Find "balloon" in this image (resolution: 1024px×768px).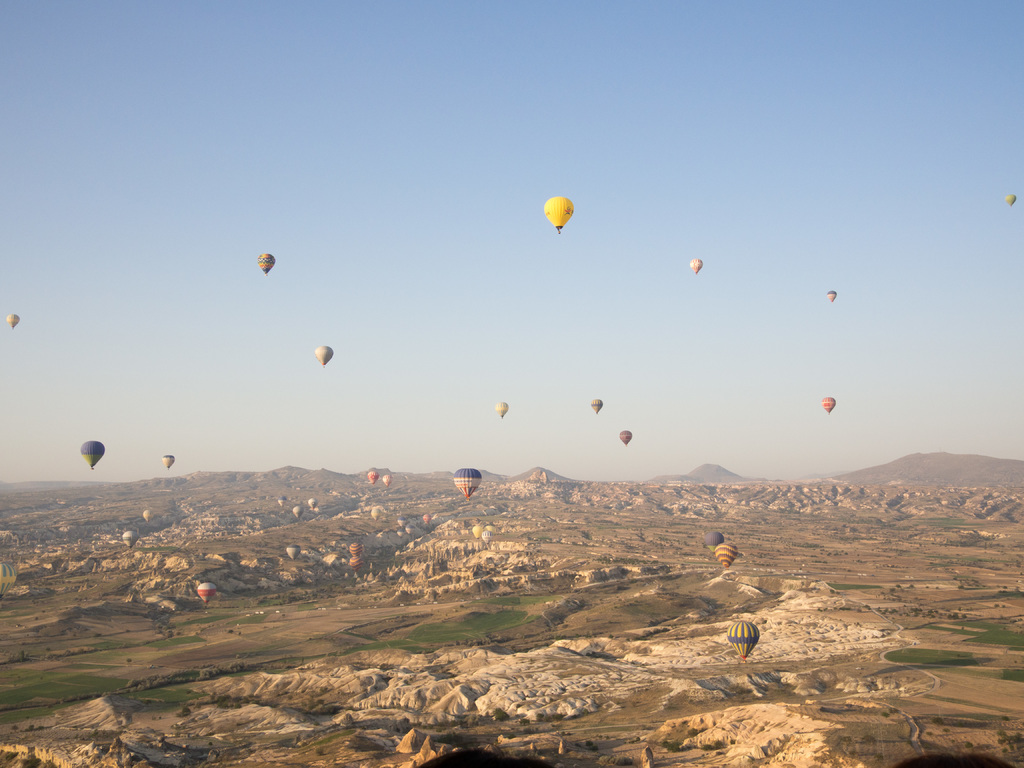
l=312, t=344, r=335, b=367.
